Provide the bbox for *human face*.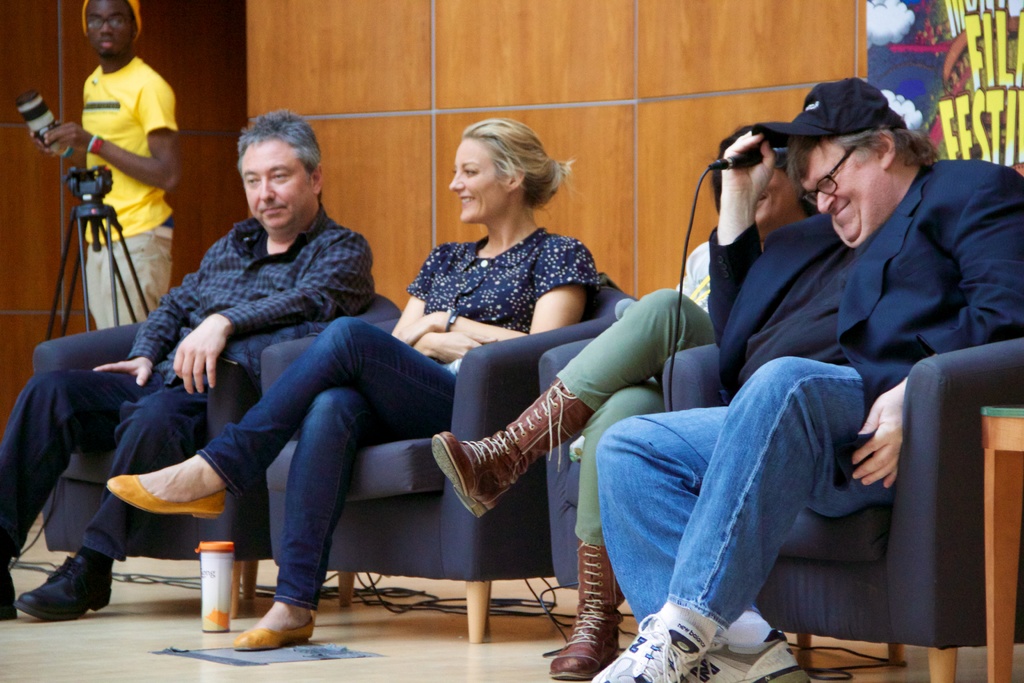
[x1=448, y1=133, x2=511, y2=222].
